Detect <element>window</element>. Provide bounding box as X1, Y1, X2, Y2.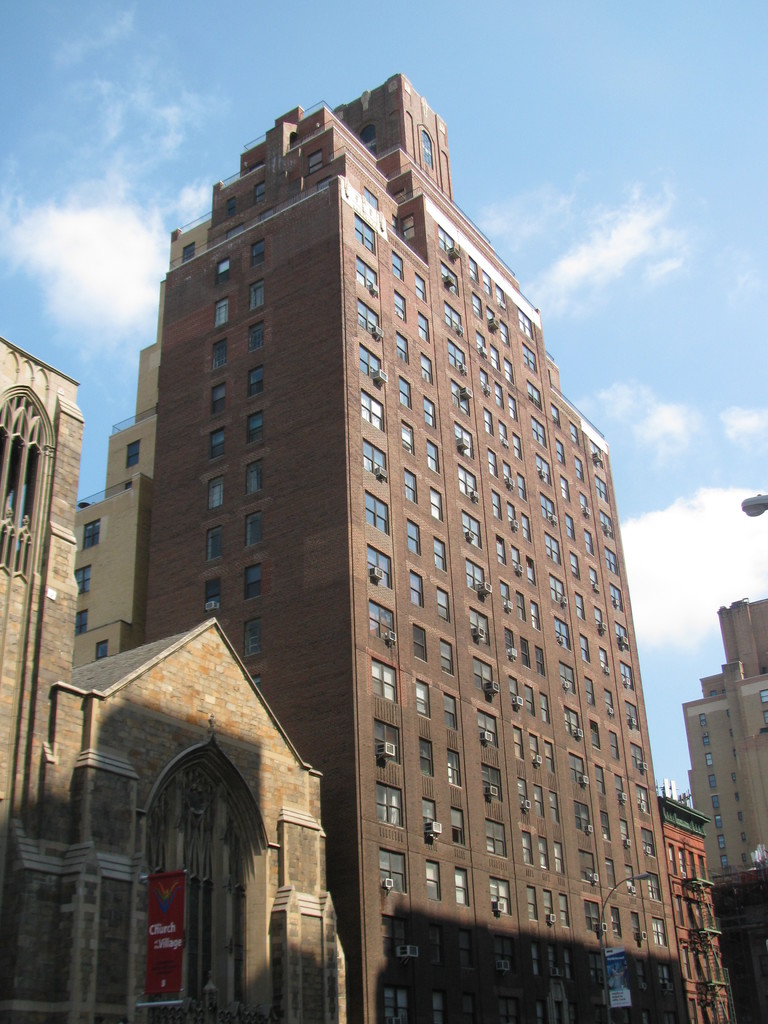
415, 787, 444, 850.
